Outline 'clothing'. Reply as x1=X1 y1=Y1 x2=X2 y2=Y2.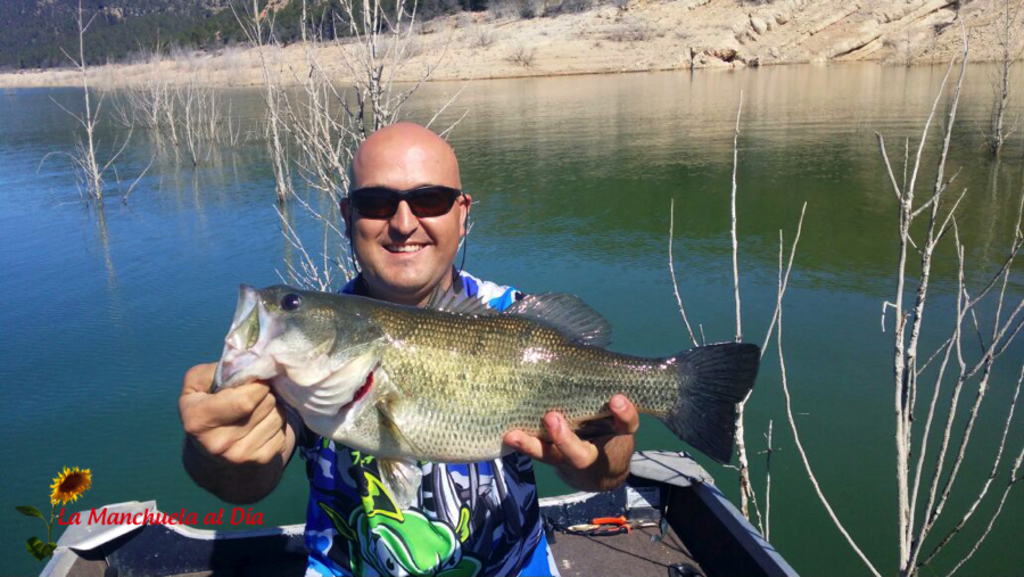
x1=296 y1=270 x2=550 y2=576.
